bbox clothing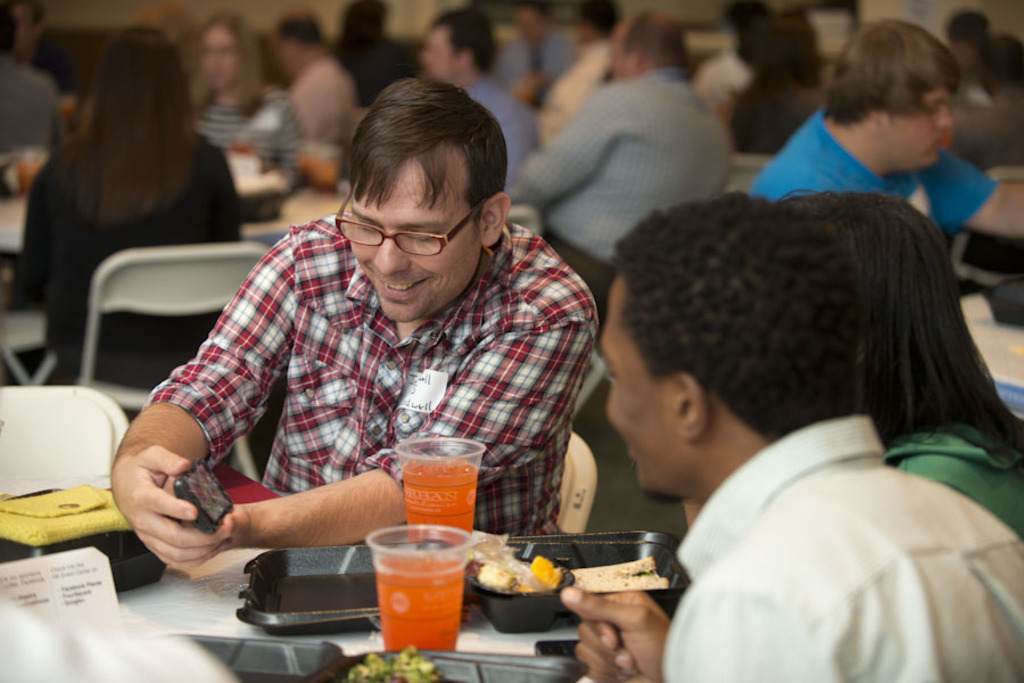
[286,54,354,151]
